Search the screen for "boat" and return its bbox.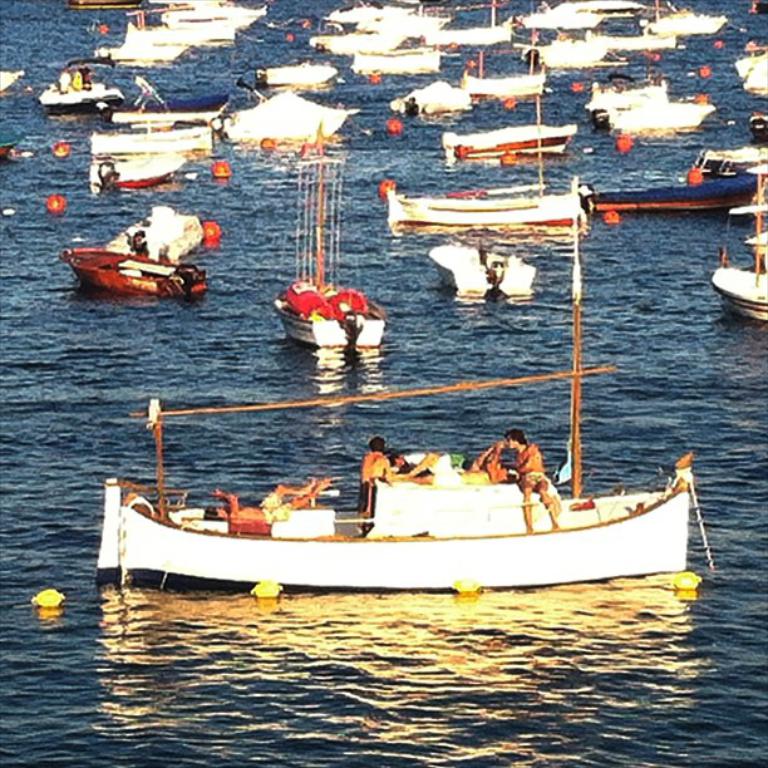
Found: [left=260, top=56, right=340, bottom=94].
